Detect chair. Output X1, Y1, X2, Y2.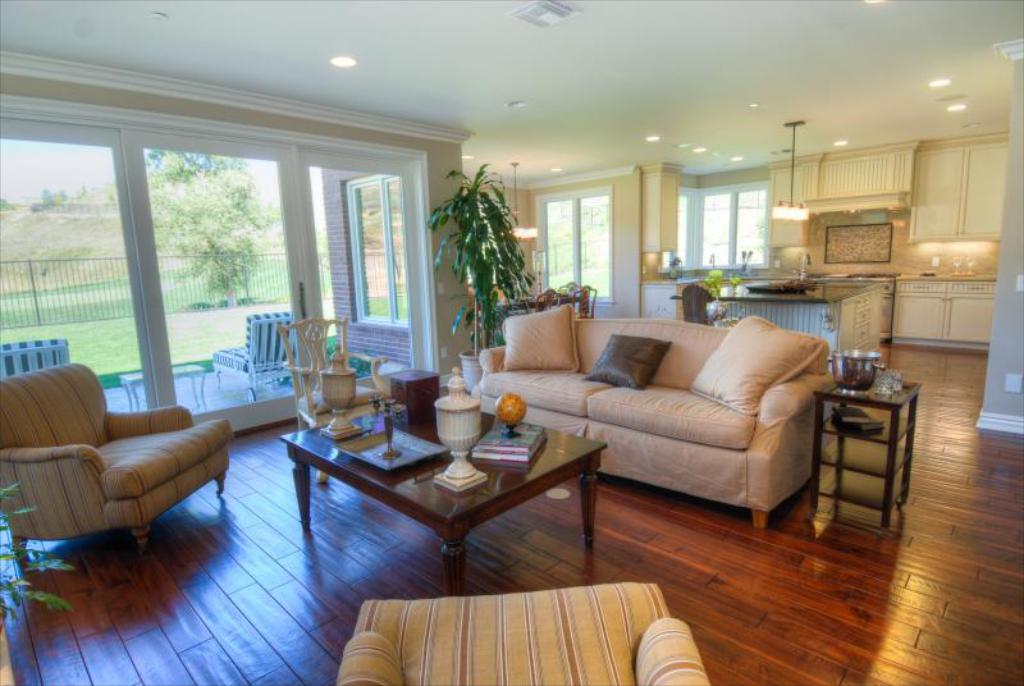
568, 283, 598, 317.
